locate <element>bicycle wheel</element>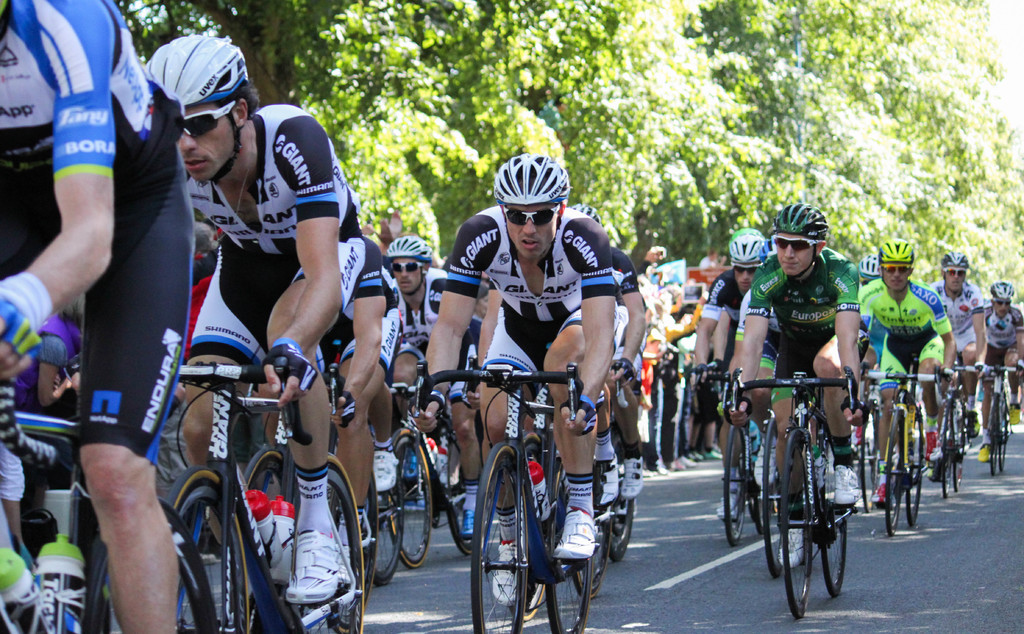
383 428 433 569
